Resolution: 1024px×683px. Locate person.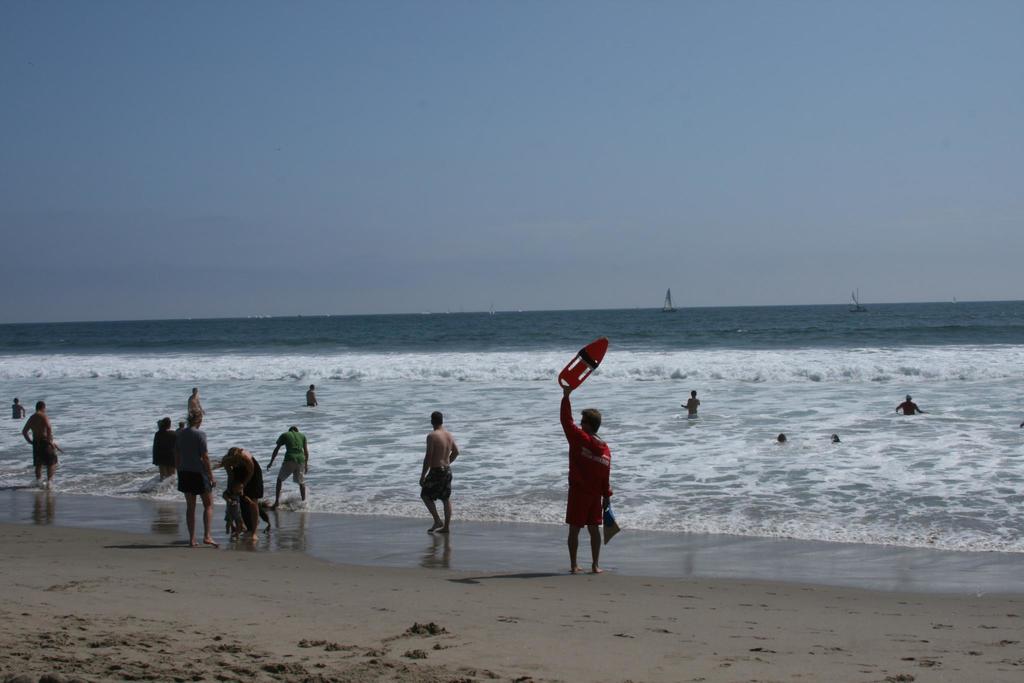
(8,392,25,424).
